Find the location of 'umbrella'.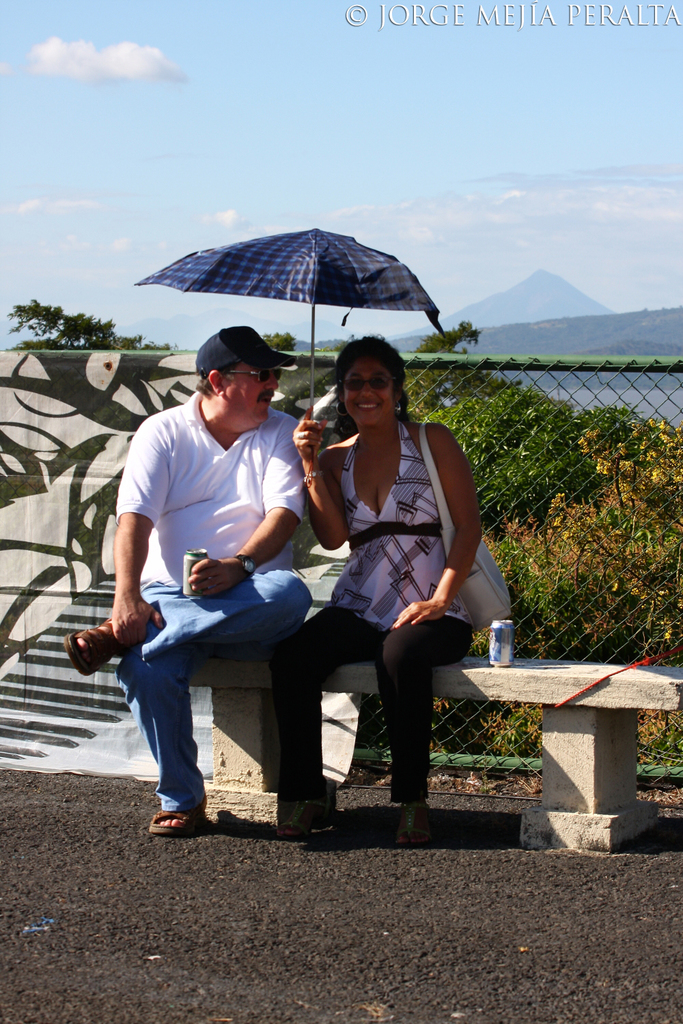
Location: box=[135, 228, 447, 489].
